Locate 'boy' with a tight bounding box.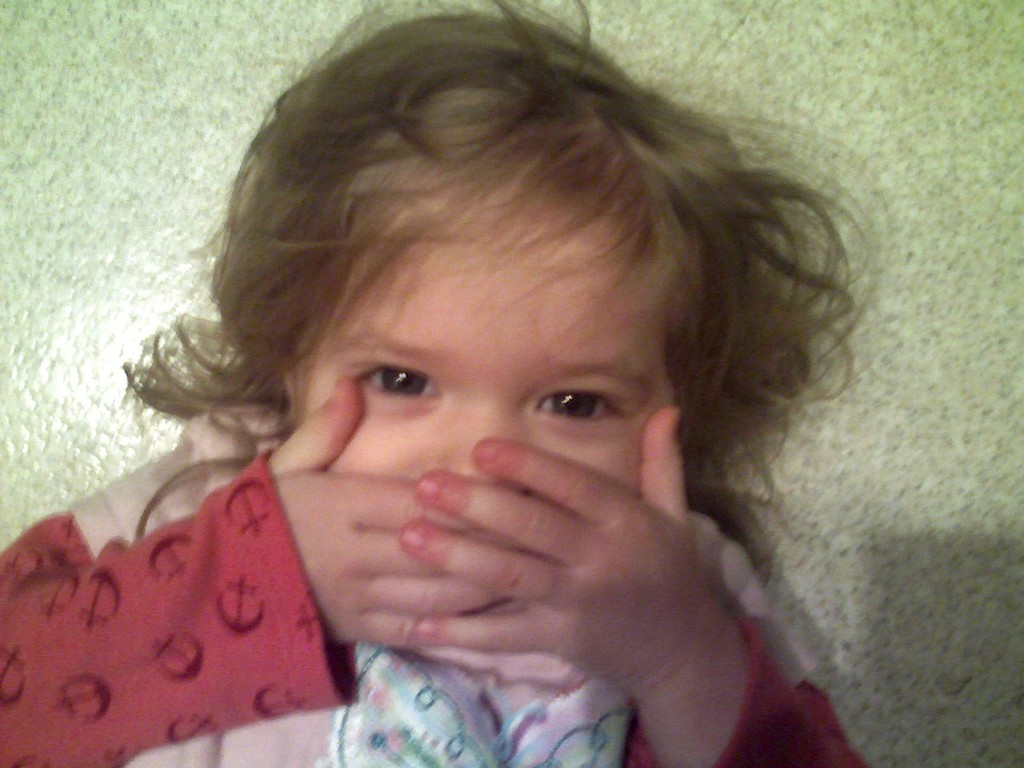
pyautogui.locateOnScreen(2, 0, 868, 767).
